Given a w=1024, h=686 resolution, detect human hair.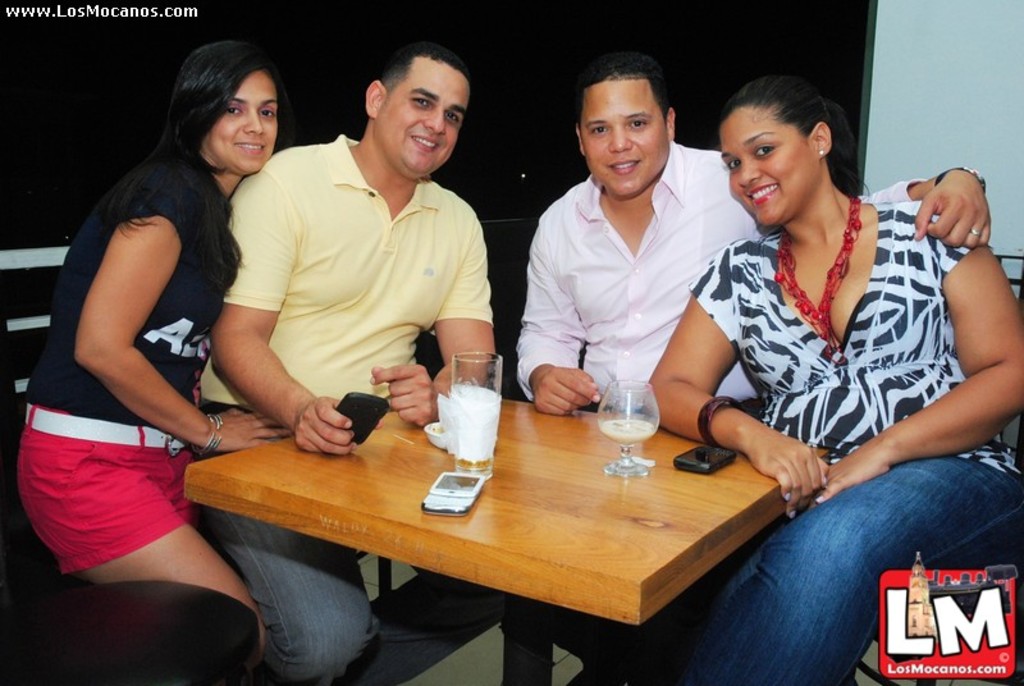
select_region(572, 52, 676, 140).
